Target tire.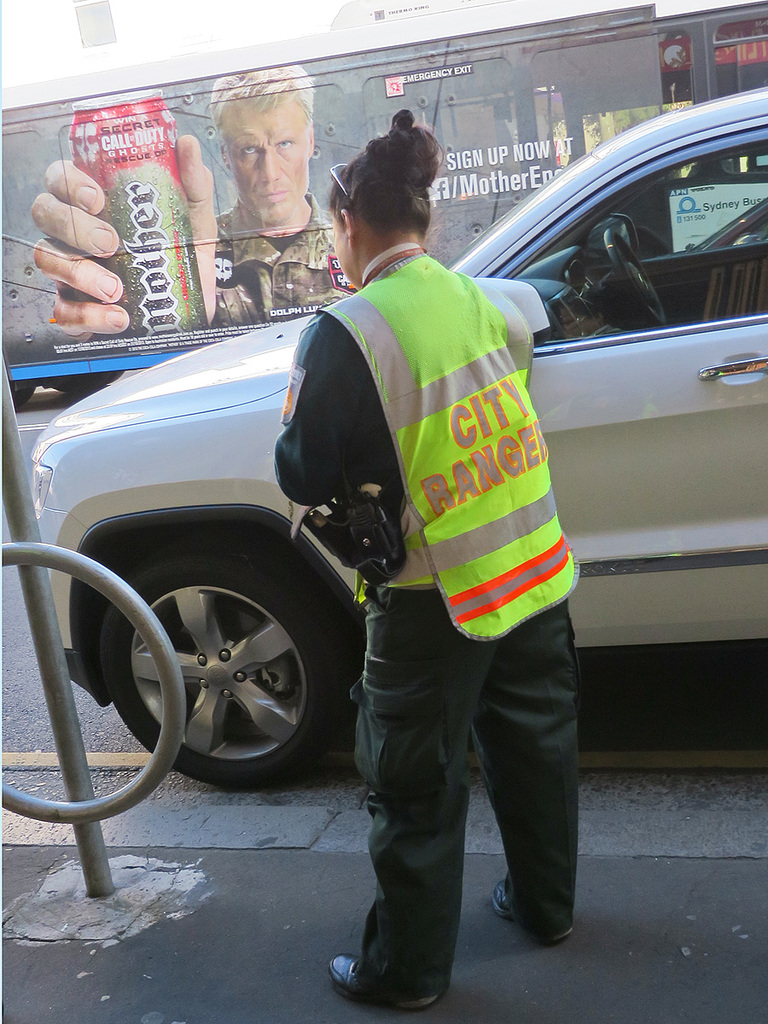
Target region: region(99, 567, 342, 786).
